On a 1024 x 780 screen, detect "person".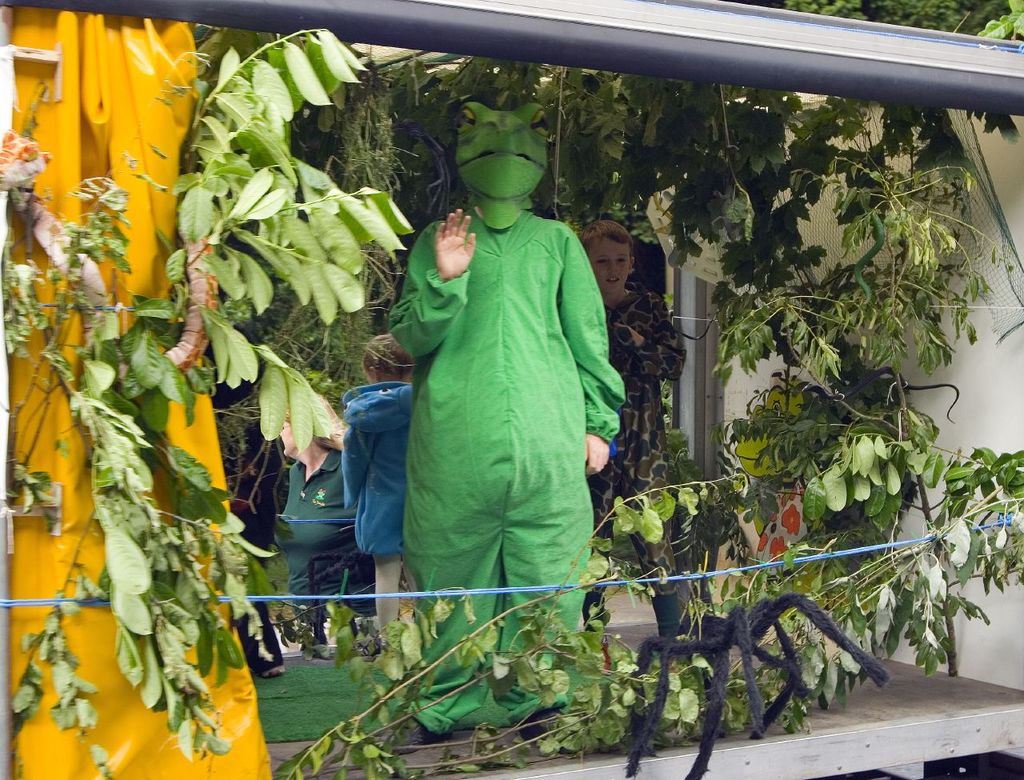
bbox(339, 330, 415, 638).
